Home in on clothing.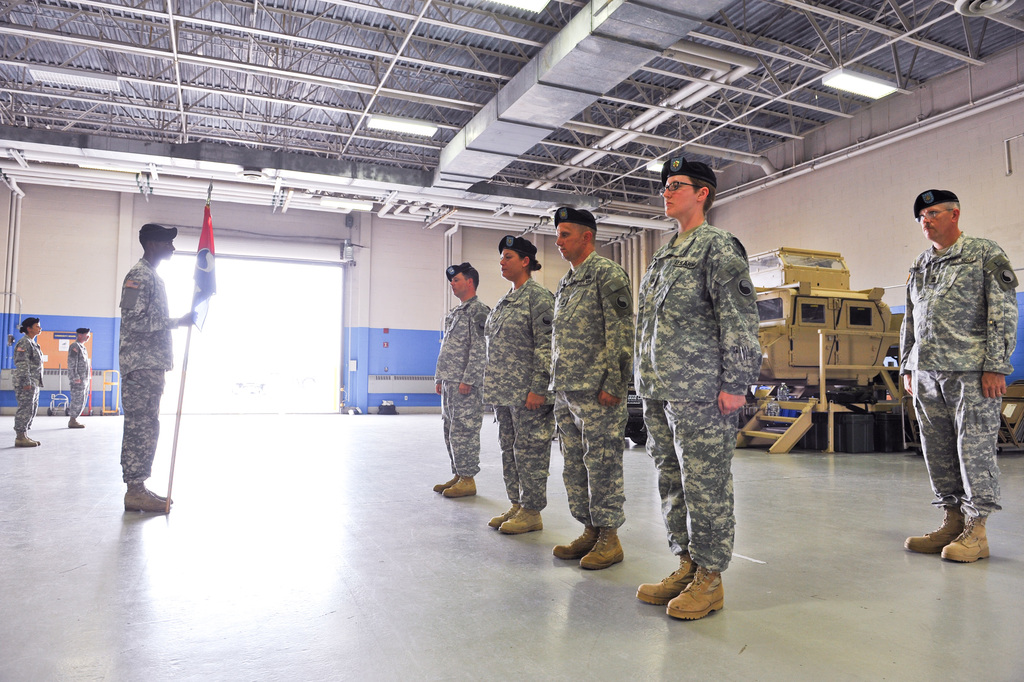
Homed in at left=12, top=335, right=50, bottom=429.
